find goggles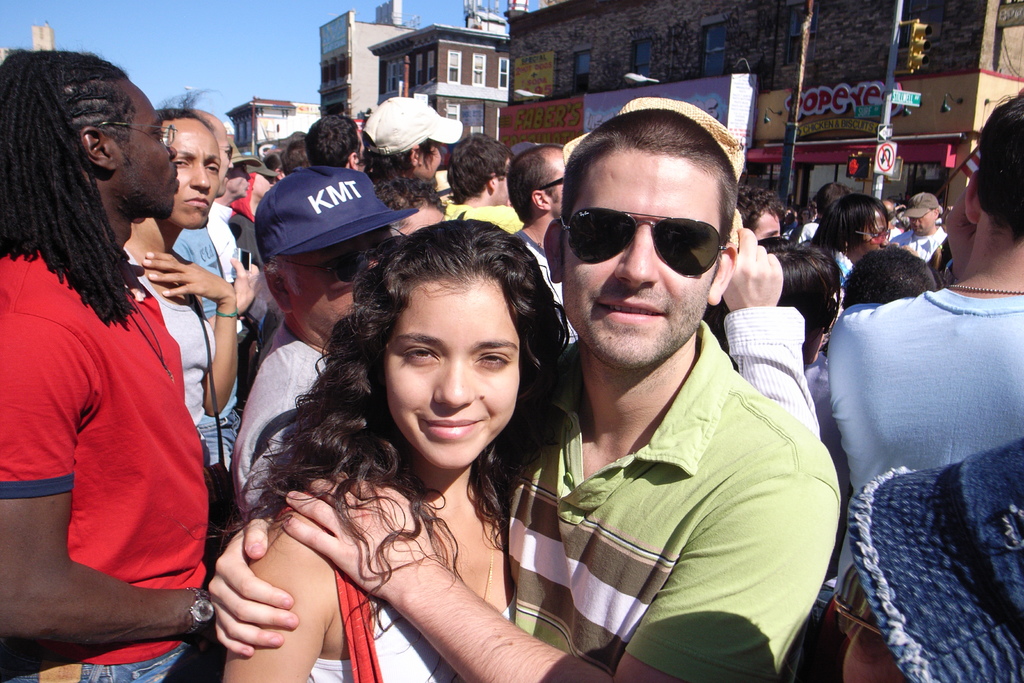
box=[559, 192, 734, 265]
